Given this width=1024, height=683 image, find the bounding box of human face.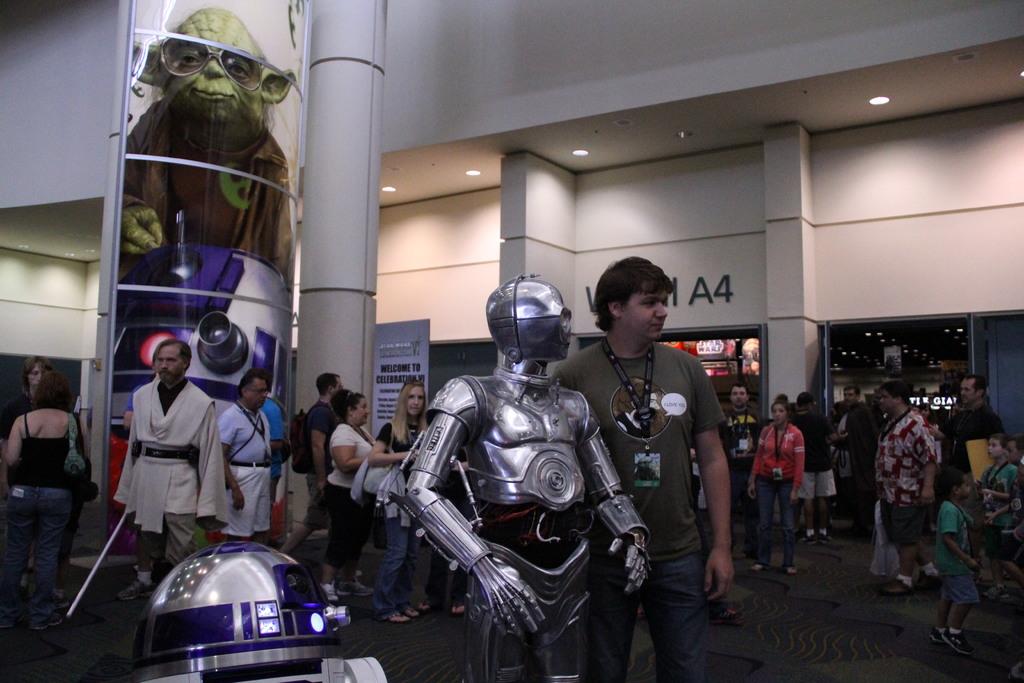
769, 404, 785, 424.
